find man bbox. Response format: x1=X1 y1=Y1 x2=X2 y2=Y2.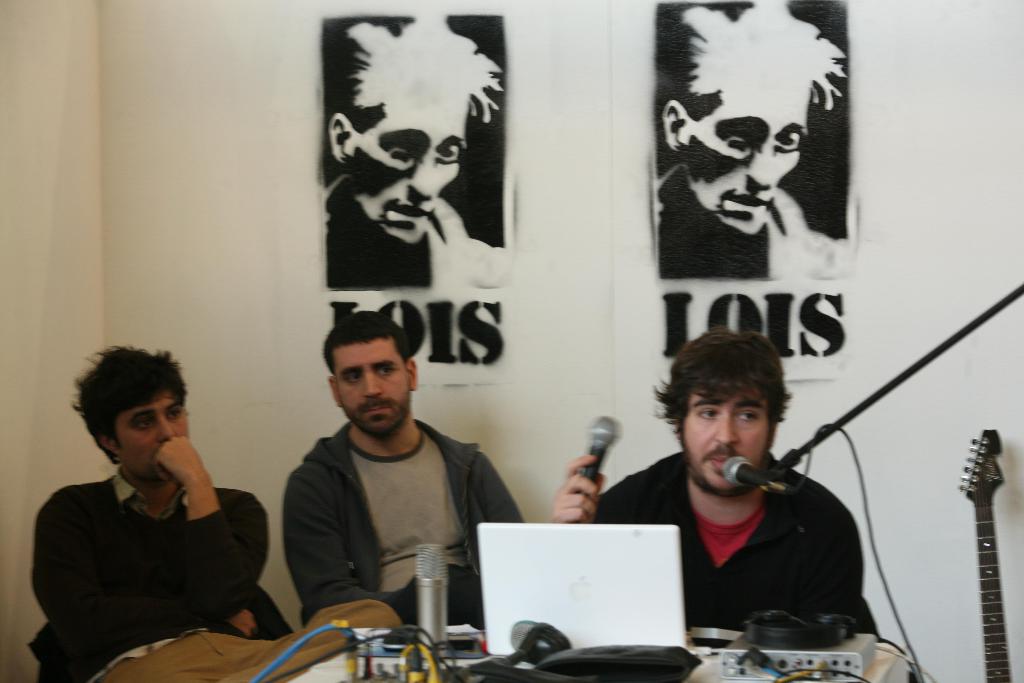
x1=552 y1=334 x2=883 y2=639.
